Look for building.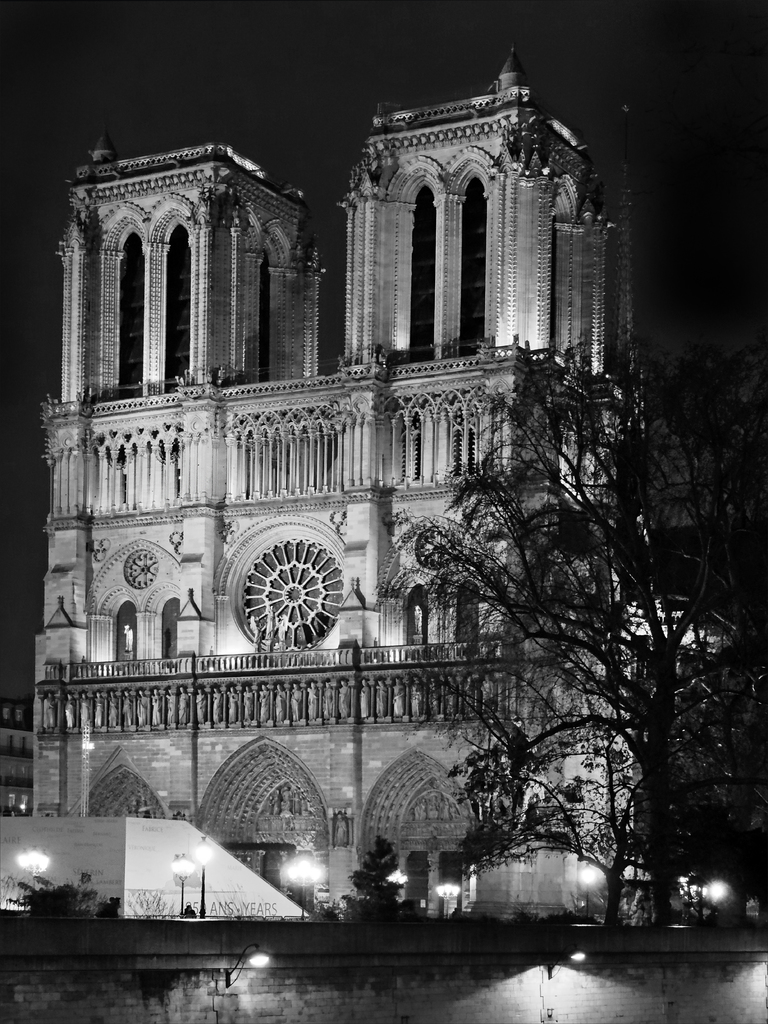
Found: 31:42:735:920.
